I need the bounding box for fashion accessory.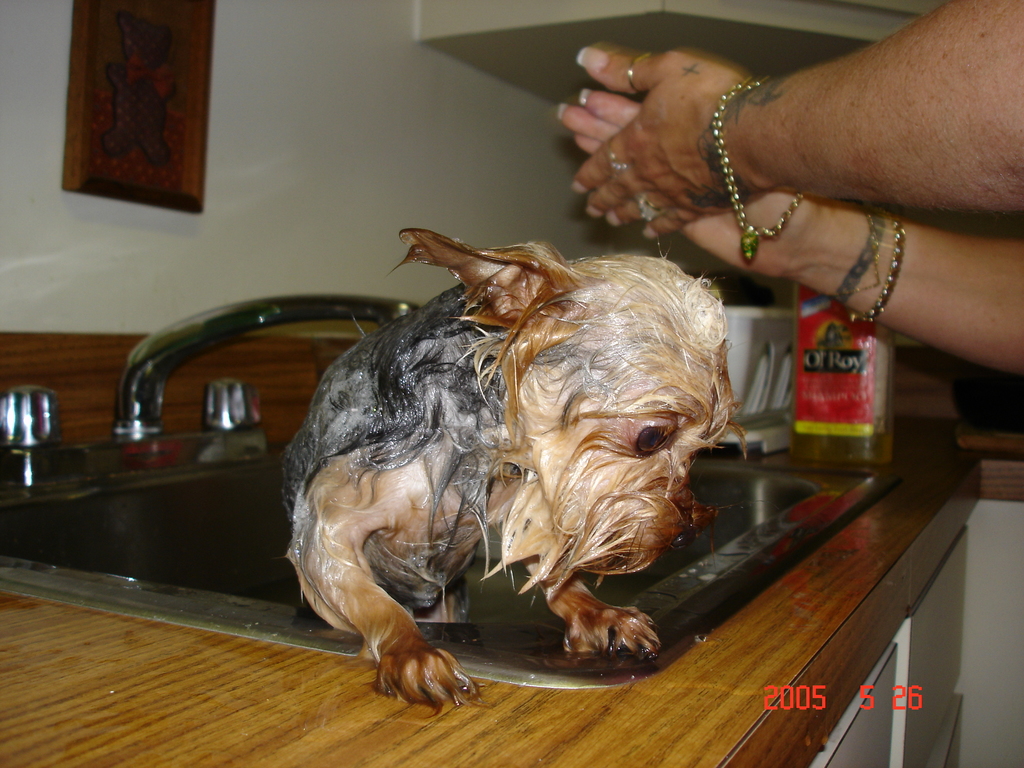
Here it is: <bbox>624, 51, 646, 100</bbox>.
